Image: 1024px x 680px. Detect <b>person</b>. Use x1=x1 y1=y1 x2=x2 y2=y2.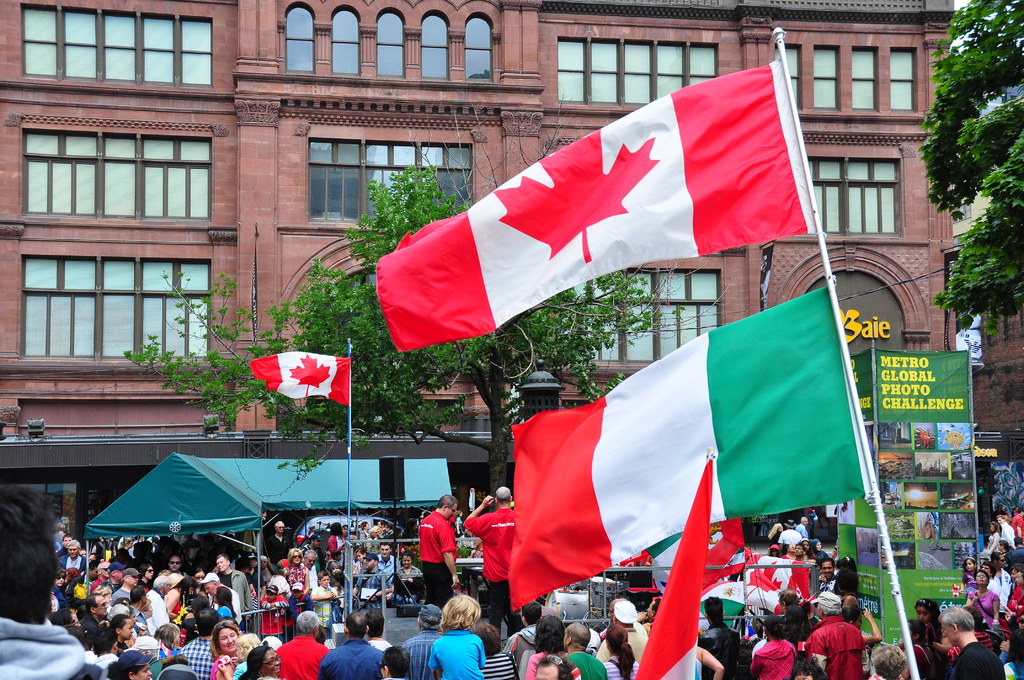
x1=893 y1=618 x2=934 y2=679.
